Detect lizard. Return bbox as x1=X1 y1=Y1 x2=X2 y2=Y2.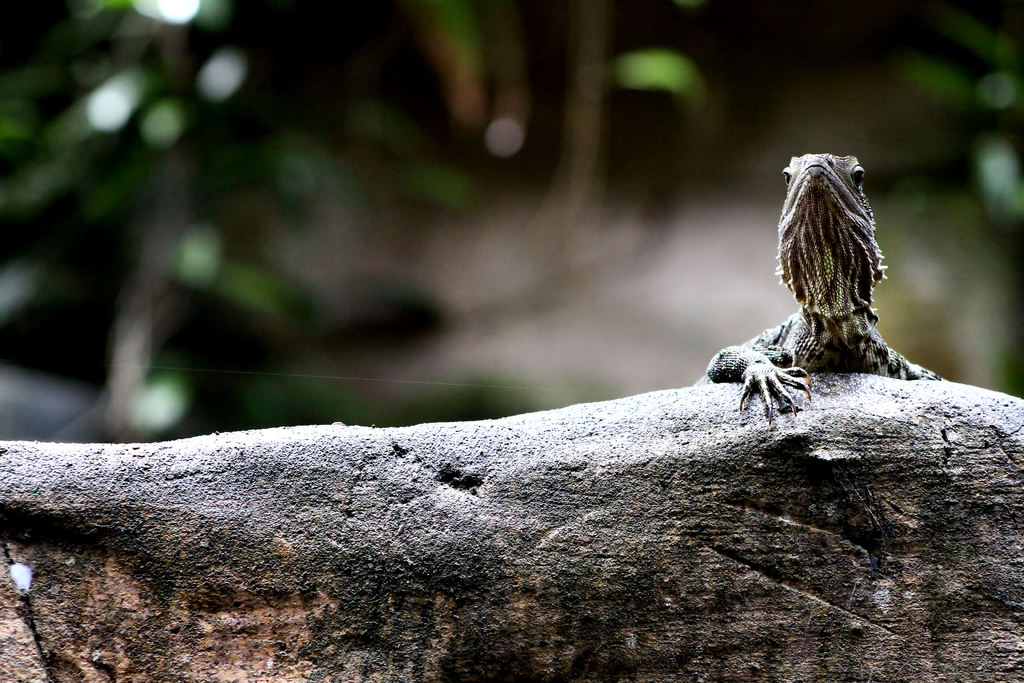
x1=714 y1=183 x2=967 y2=444.
